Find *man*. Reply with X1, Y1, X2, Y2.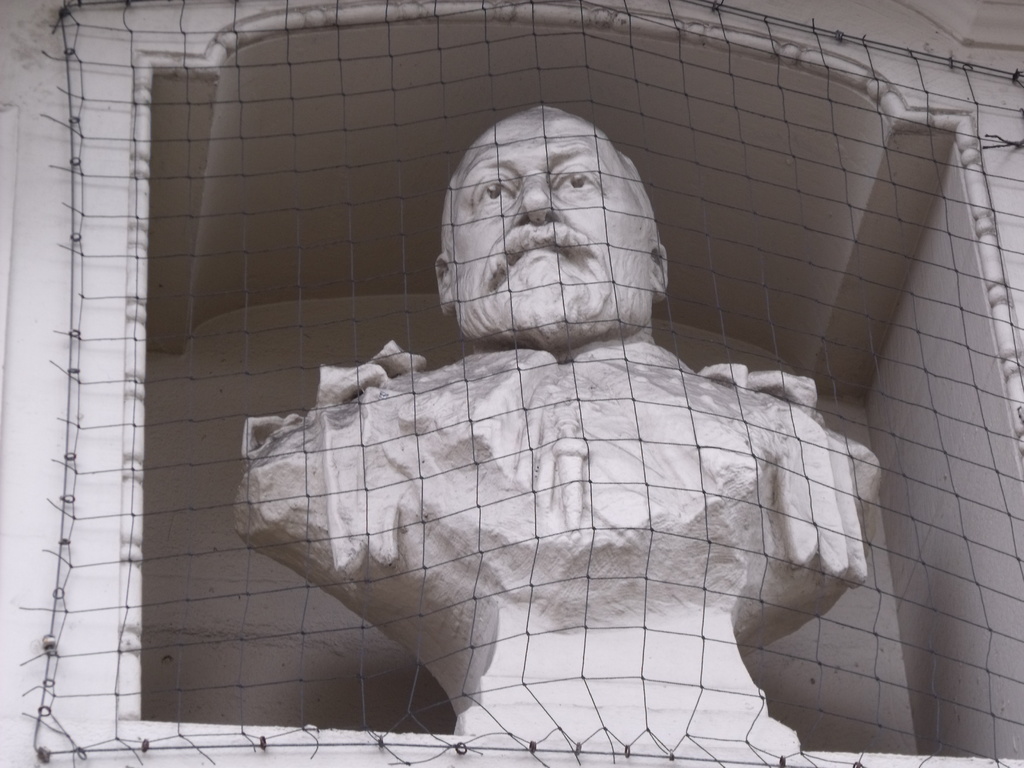
269, 100, 836, 758.
